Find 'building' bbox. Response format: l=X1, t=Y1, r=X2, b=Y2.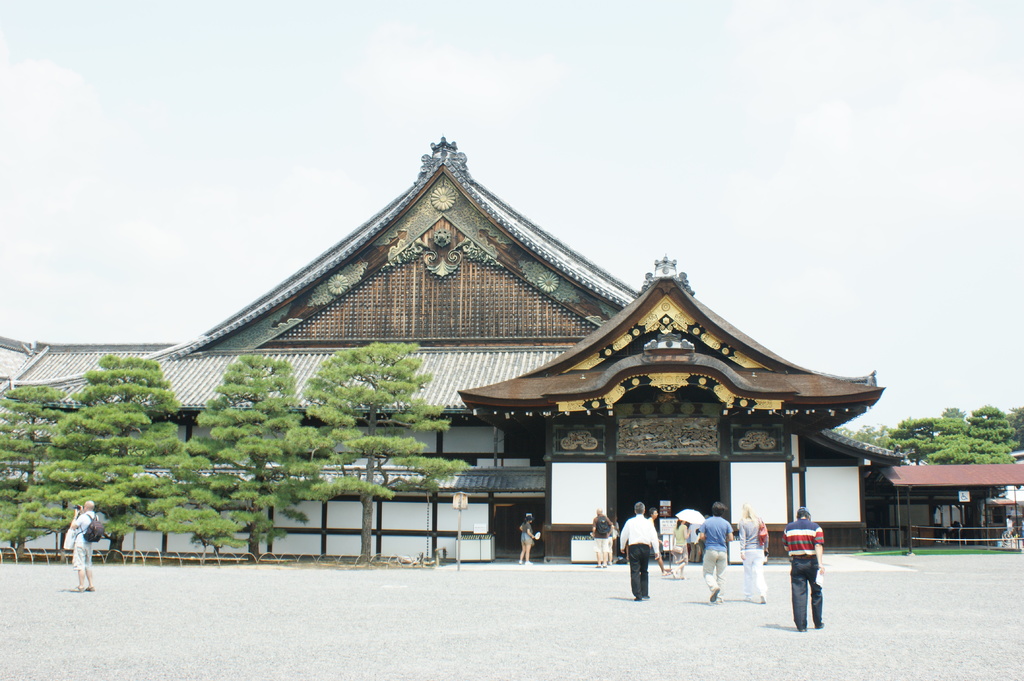
l=0, t=134, r=906, b=565.
